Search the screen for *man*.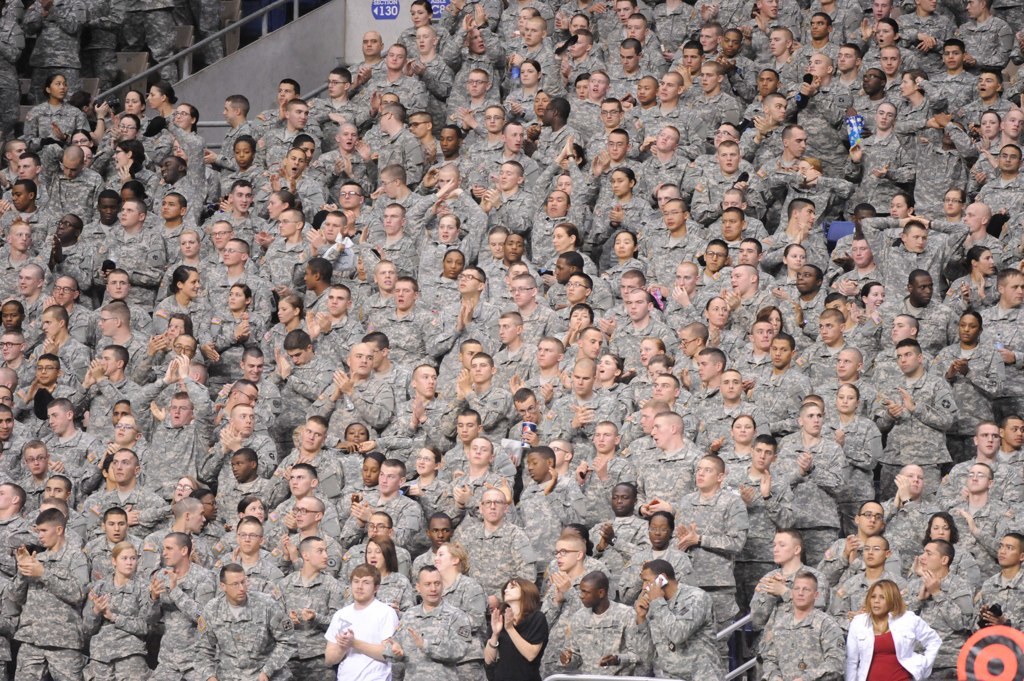
Found at x1=321, y1=584, x2=395, y2=679.
